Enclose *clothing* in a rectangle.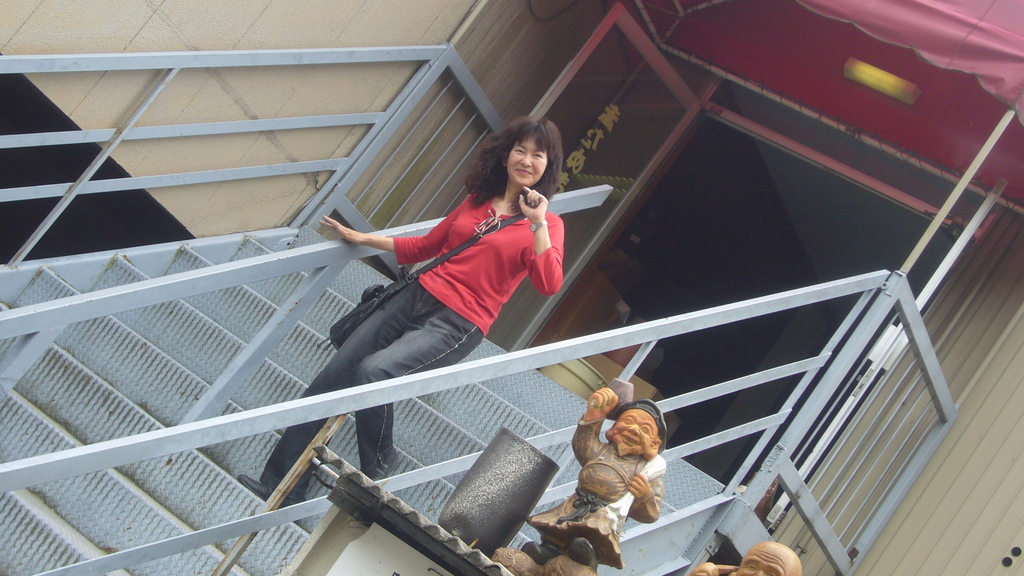
<box>260,179,566,506</box>.
